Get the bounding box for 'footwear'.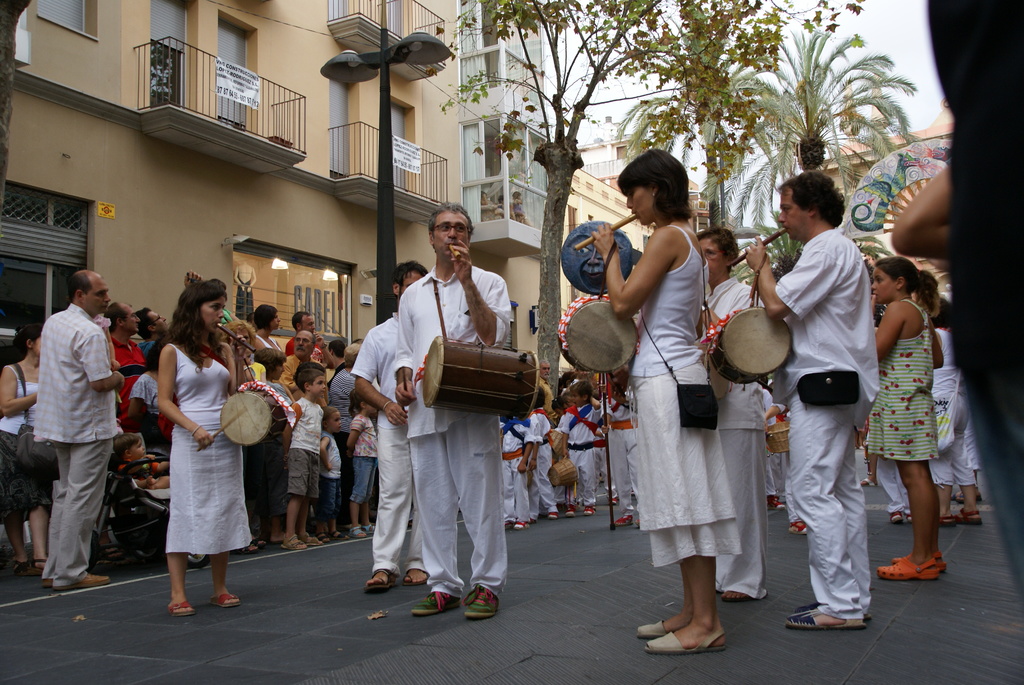
568/505/575/519.
